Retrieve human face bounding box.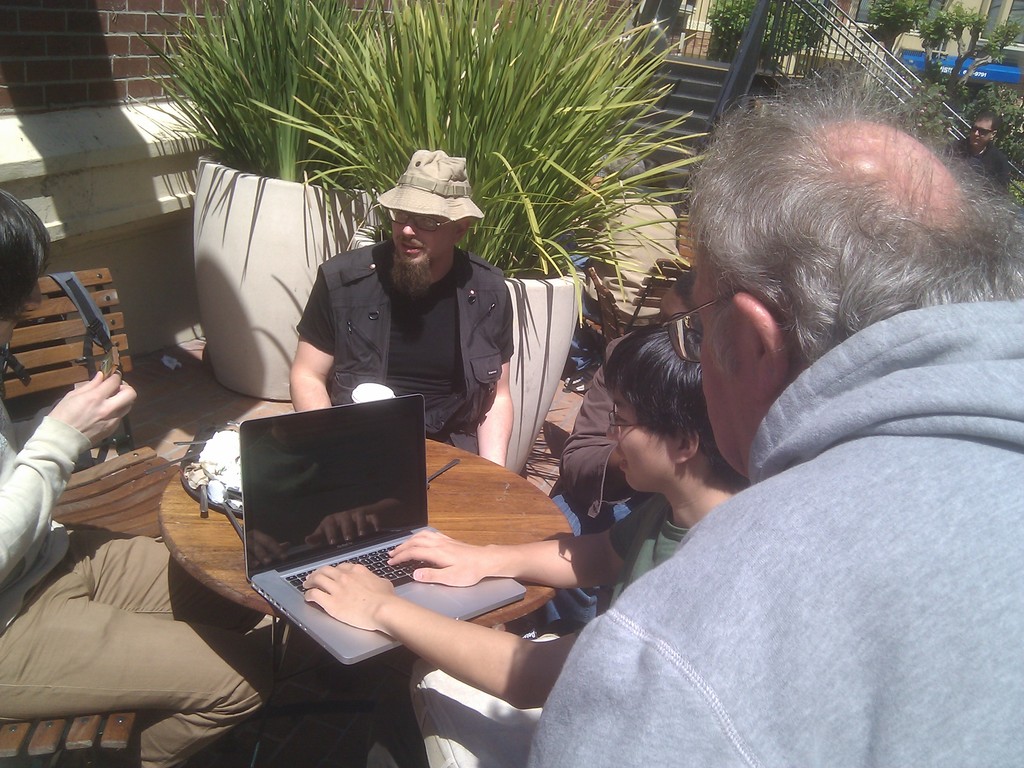
Bounding box: <region>391, 206, 454, 271</region>.
